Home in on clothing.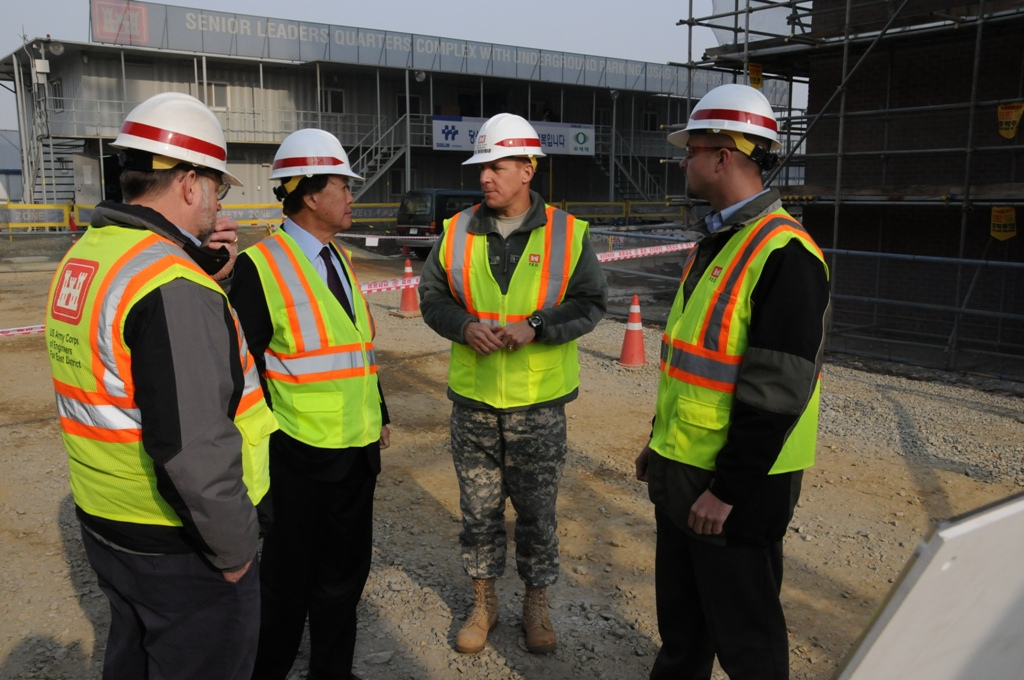
Homed in at locate(227, 211, 389, 679).
